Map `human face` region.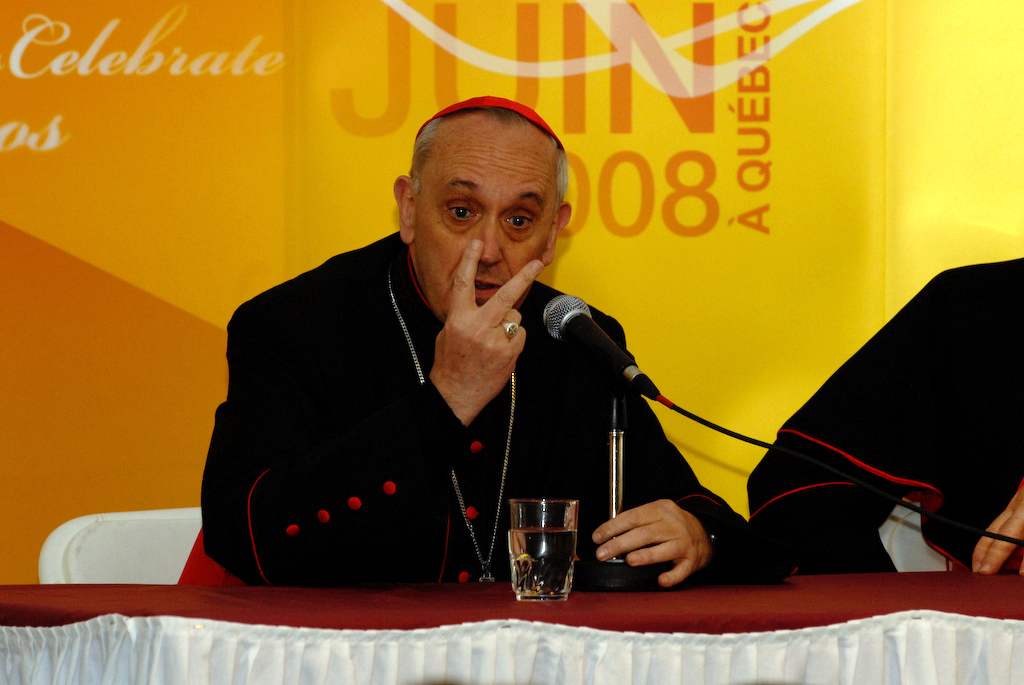
Mapped to [x1=417, y1=125, x2=559, y2=325].
